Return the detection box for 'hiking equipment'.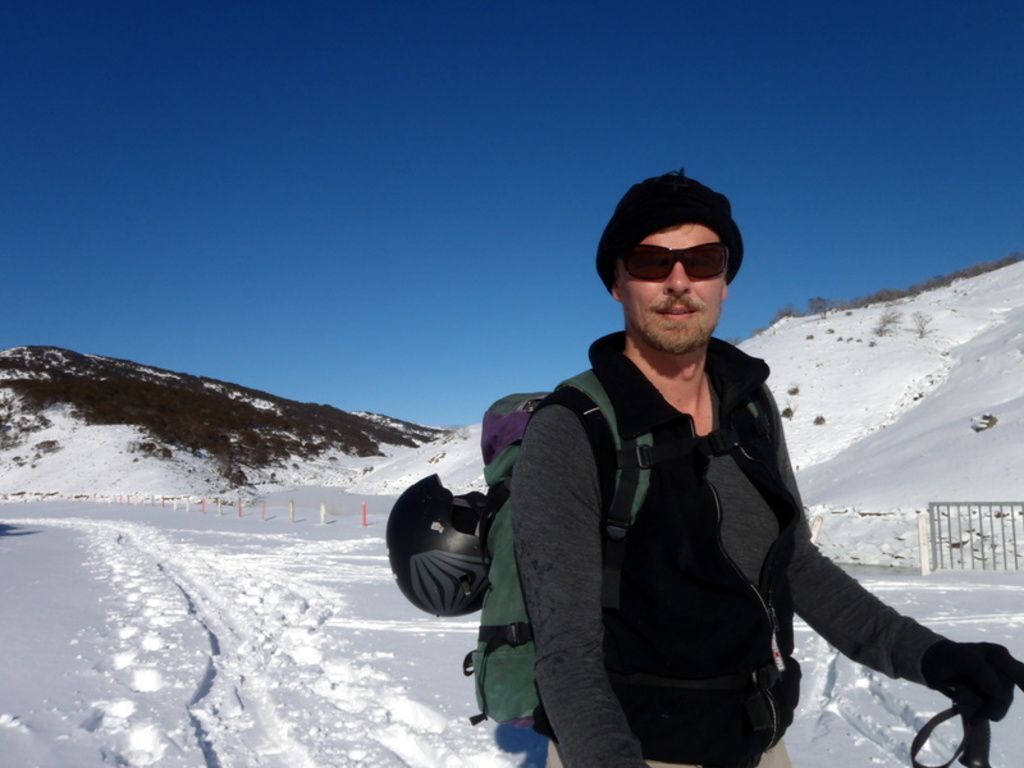
x1=466 y1=372 x2=803 y2=727.
